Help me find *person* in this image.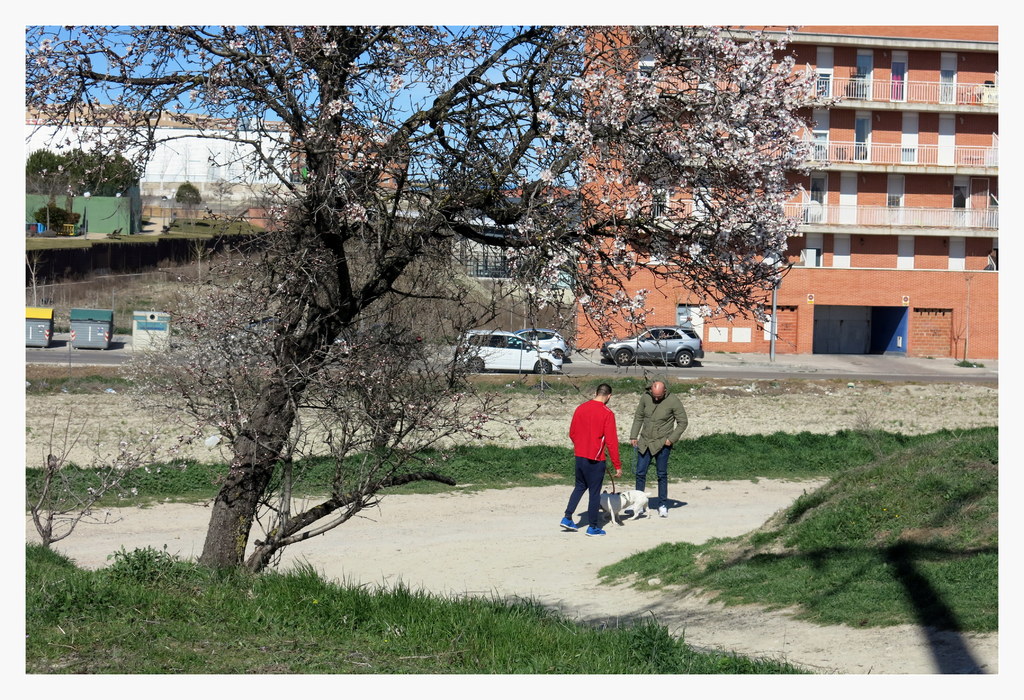
Found it: locate(630, 382, 688, 518).
